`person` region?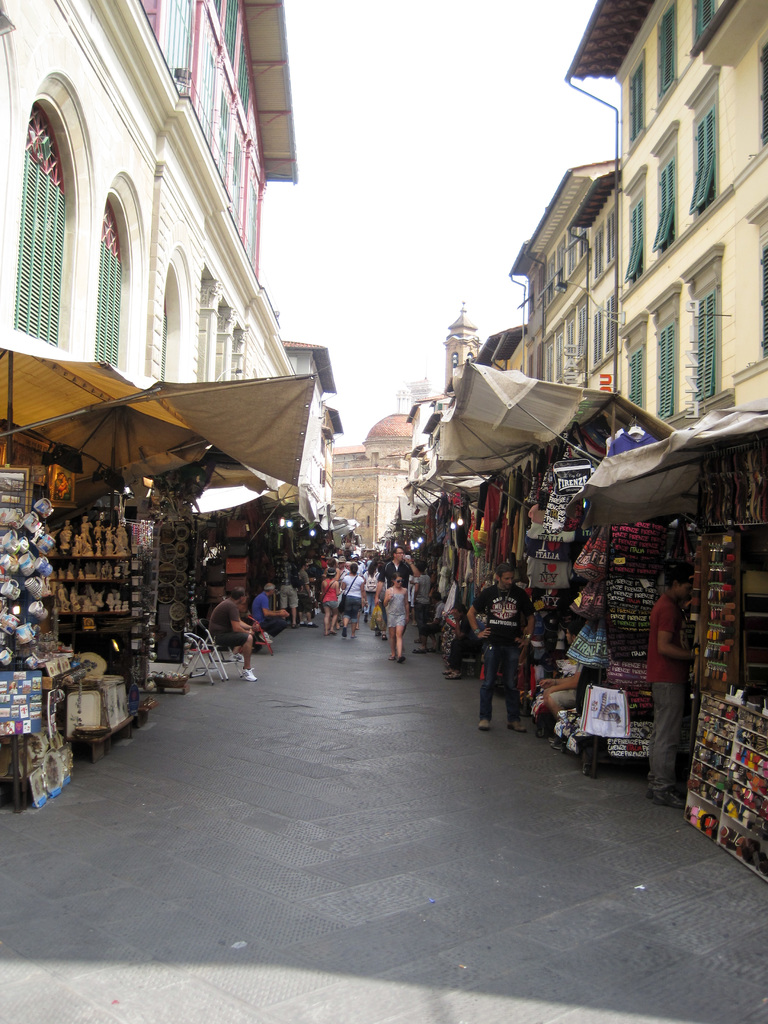
bbox(382, 572, 419, 655)
